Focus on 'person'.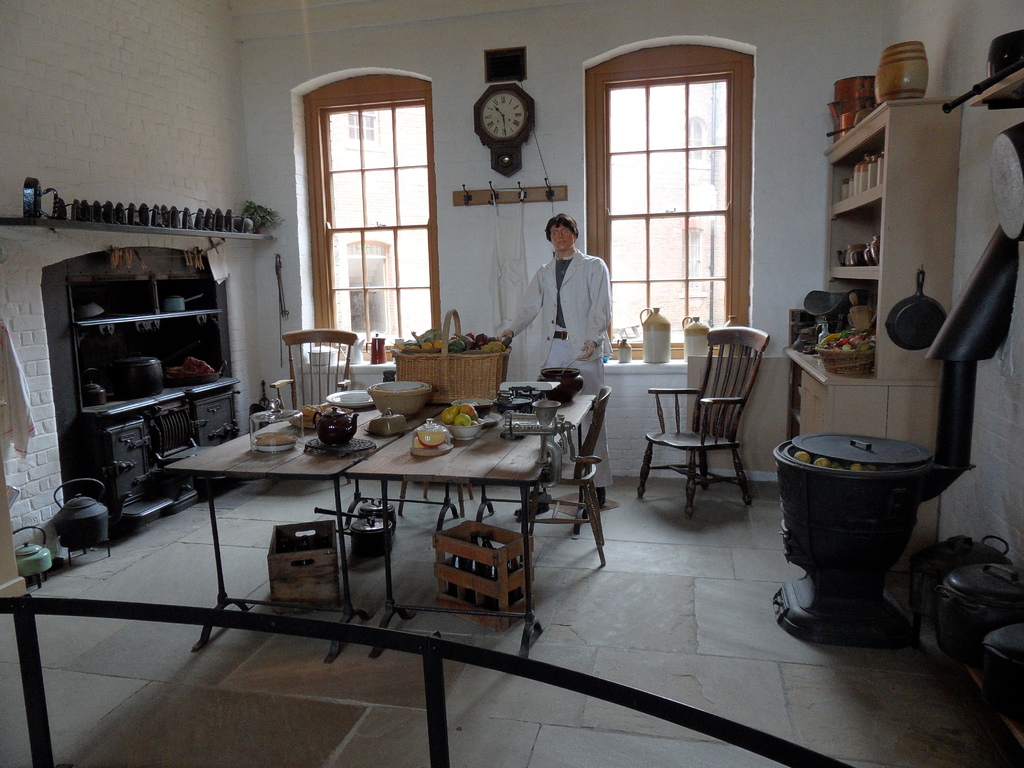
Focused at Rect(499, 214, 612, 511).
